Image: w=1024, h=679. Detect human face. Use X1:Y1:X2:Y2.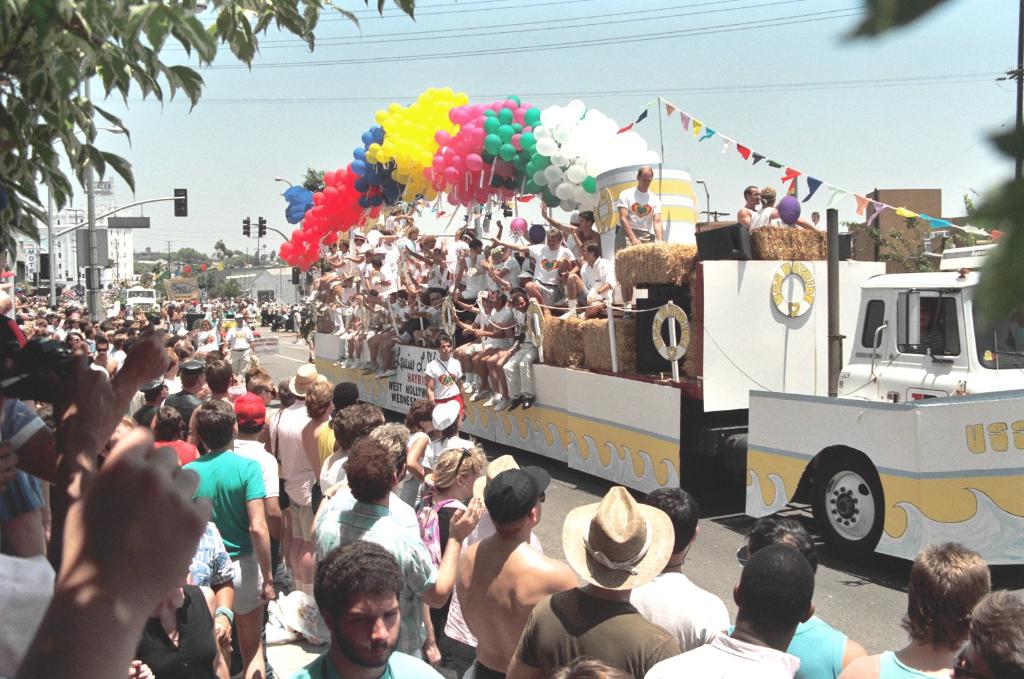
515:297:527:314.
